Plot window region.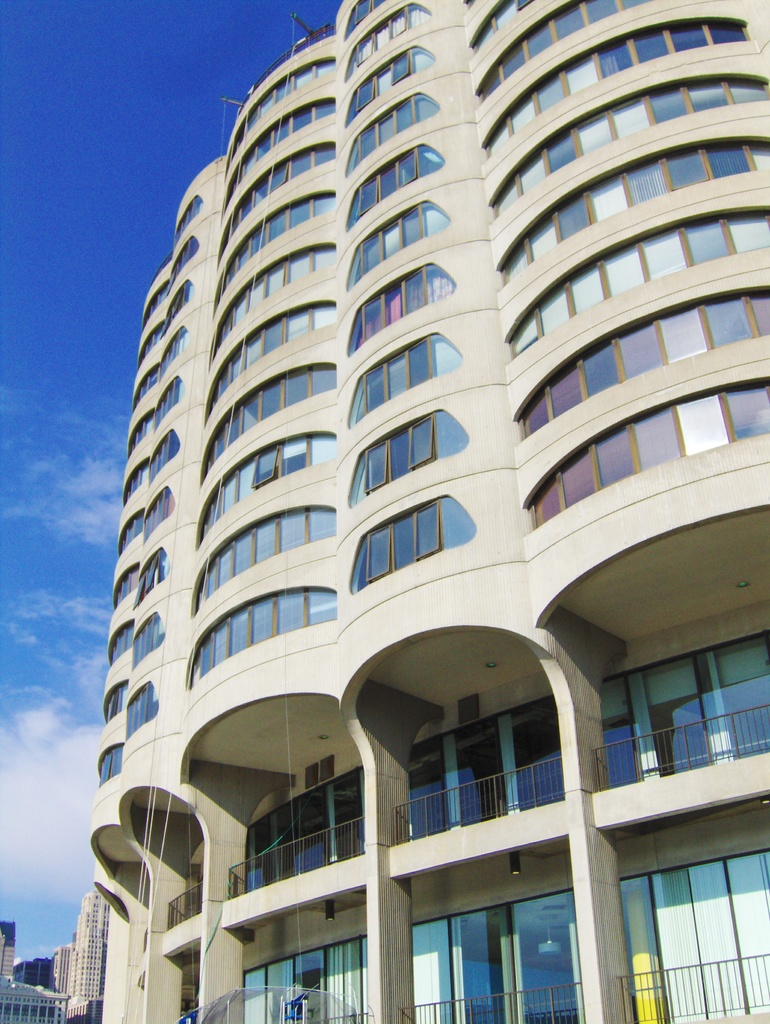
Plotted at [346, 405, 469, 509].
